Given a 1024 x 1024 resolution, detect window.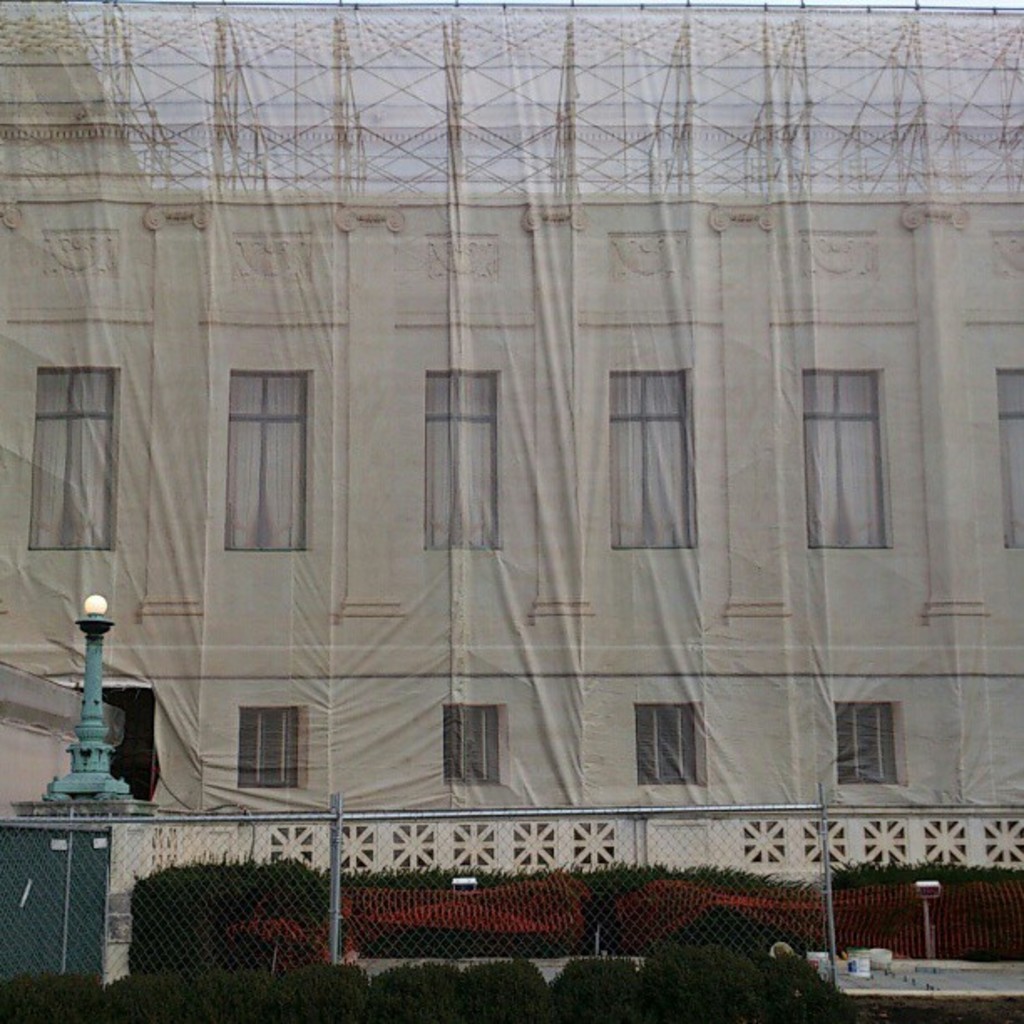
rect(984, 366, 1022, 552).
